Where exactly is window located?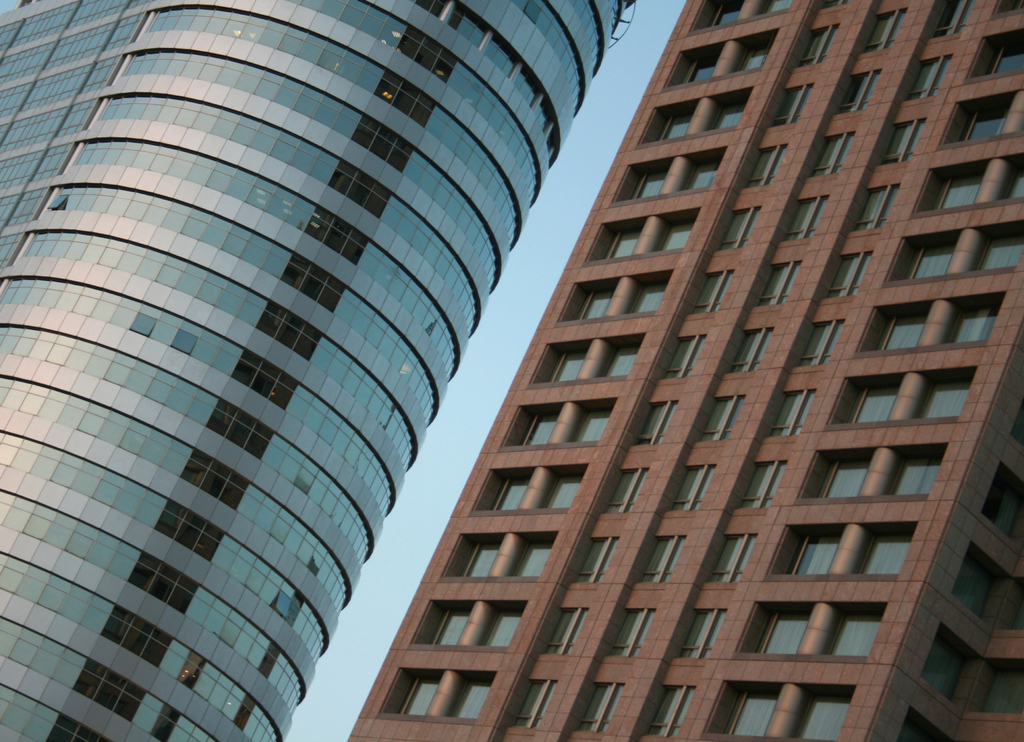
Its bounding box is (543,609,588,656).
